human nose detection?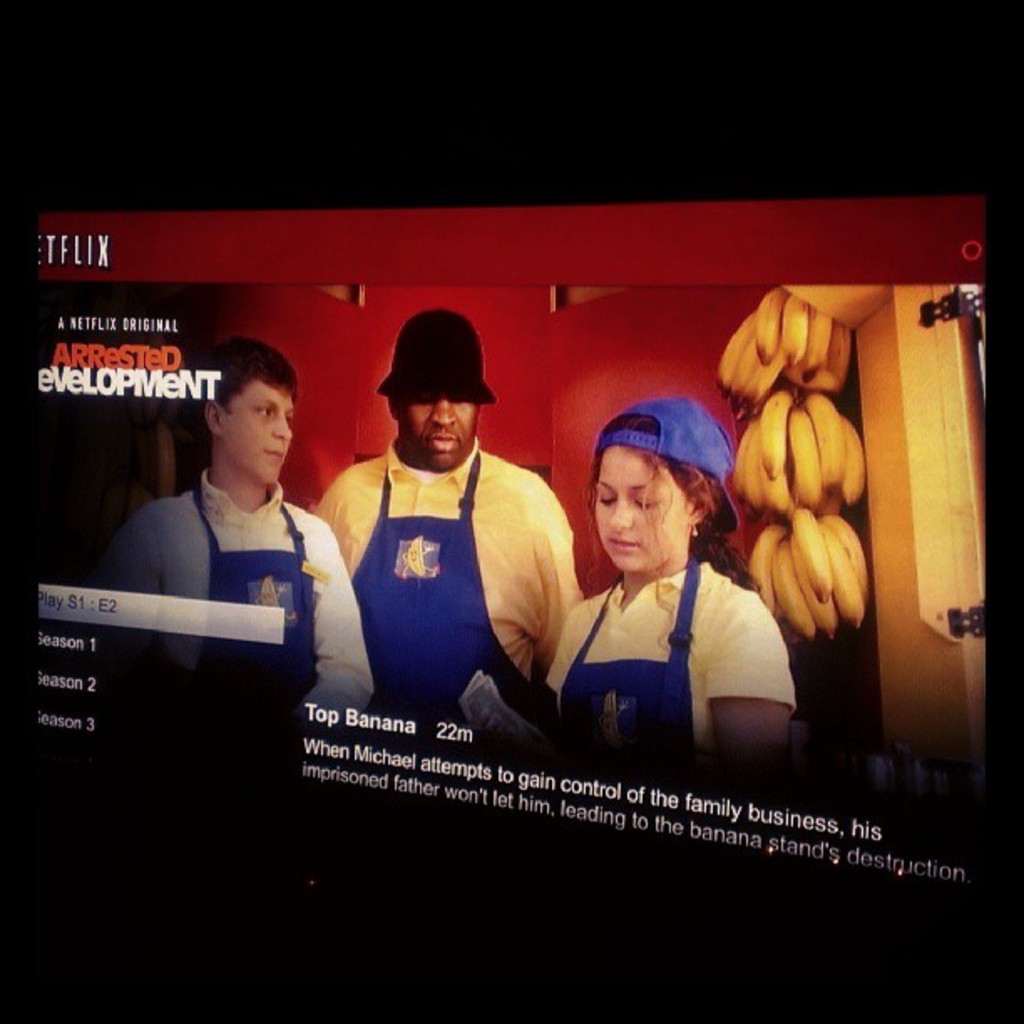
[left=433, top=397, right=460, bottom=423]
